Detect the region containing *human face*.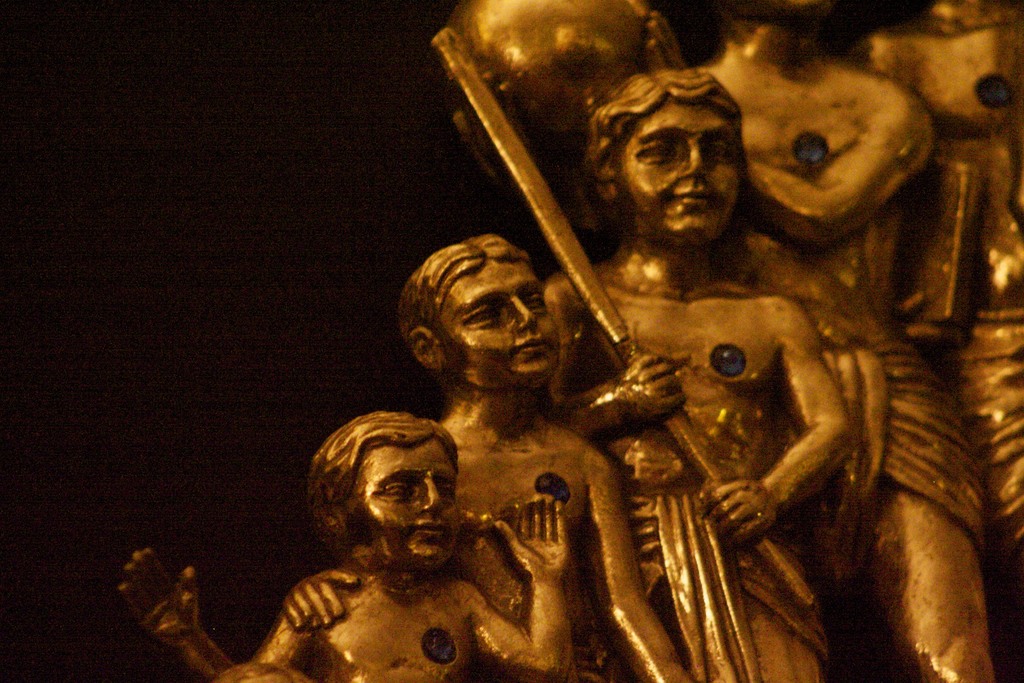
detection(438, 259, 561, 394).
